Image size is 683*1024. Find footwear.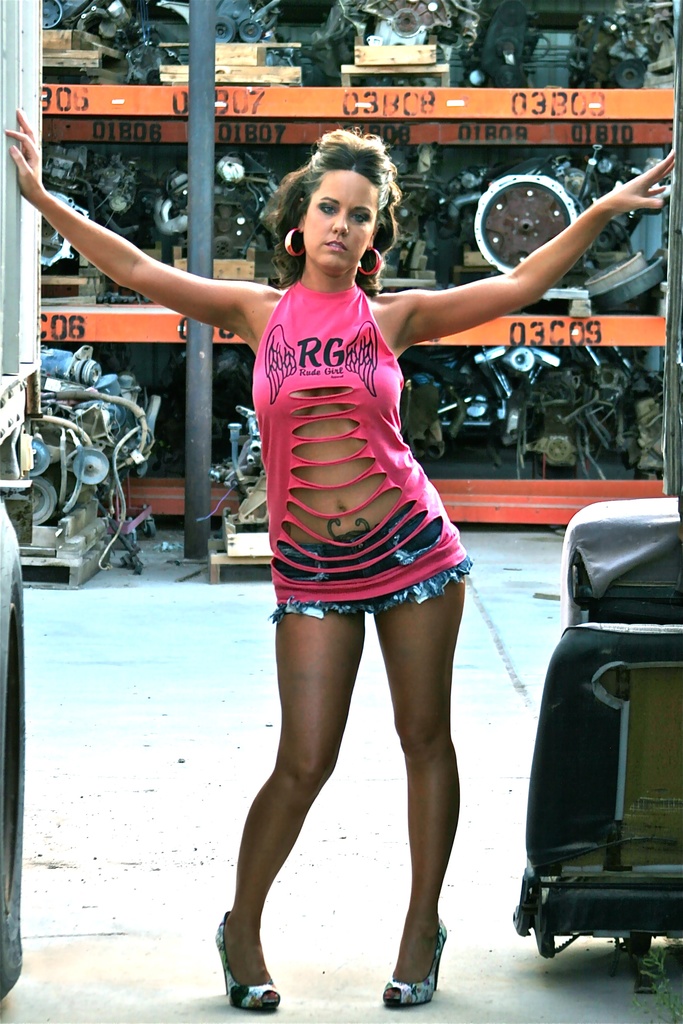
BBox(211, 910, 279, 1015).
